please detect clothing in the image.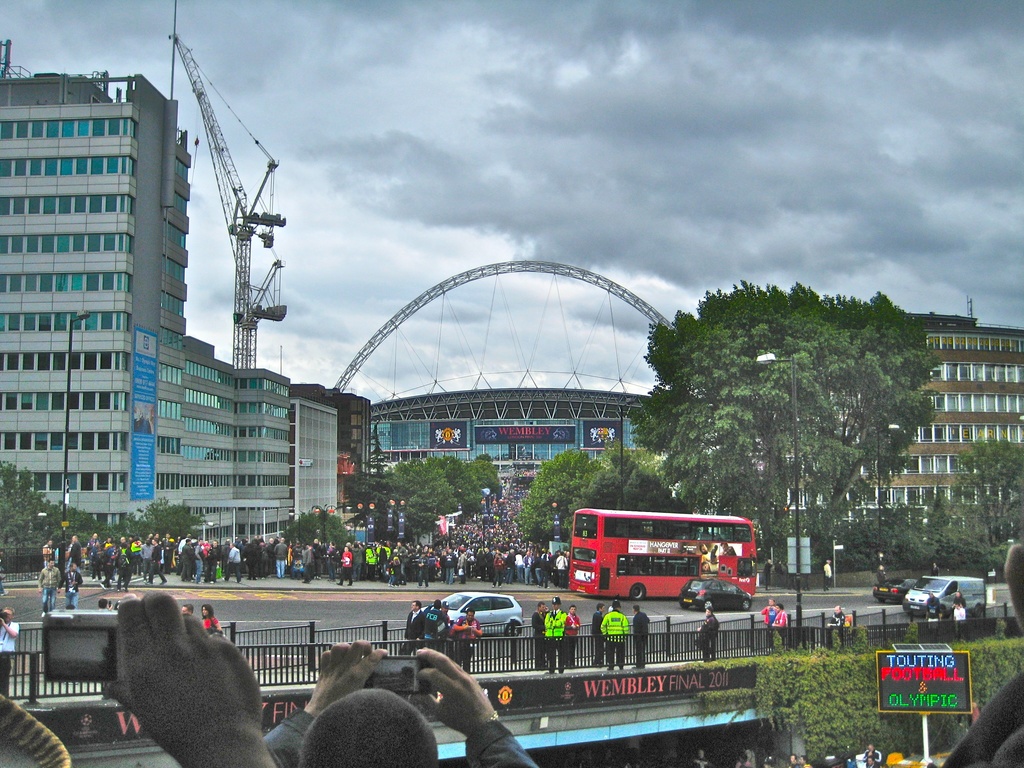
591 611 605 660.
